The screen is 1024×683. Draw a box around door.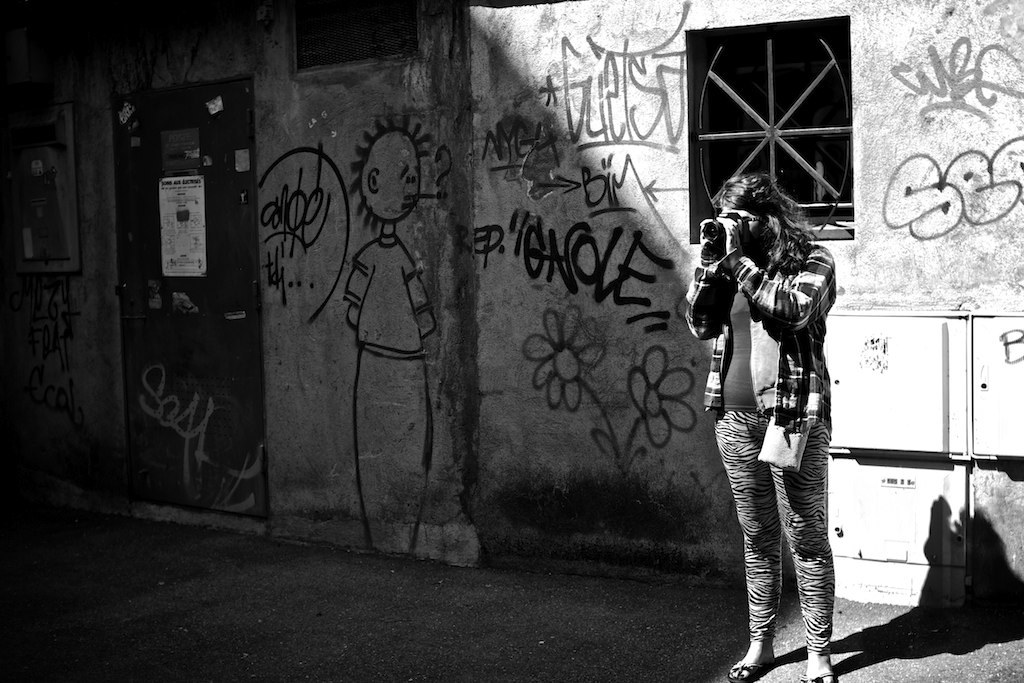
{"x1": 113, "y1": 78, "x2": 265, "y2": 528}.
